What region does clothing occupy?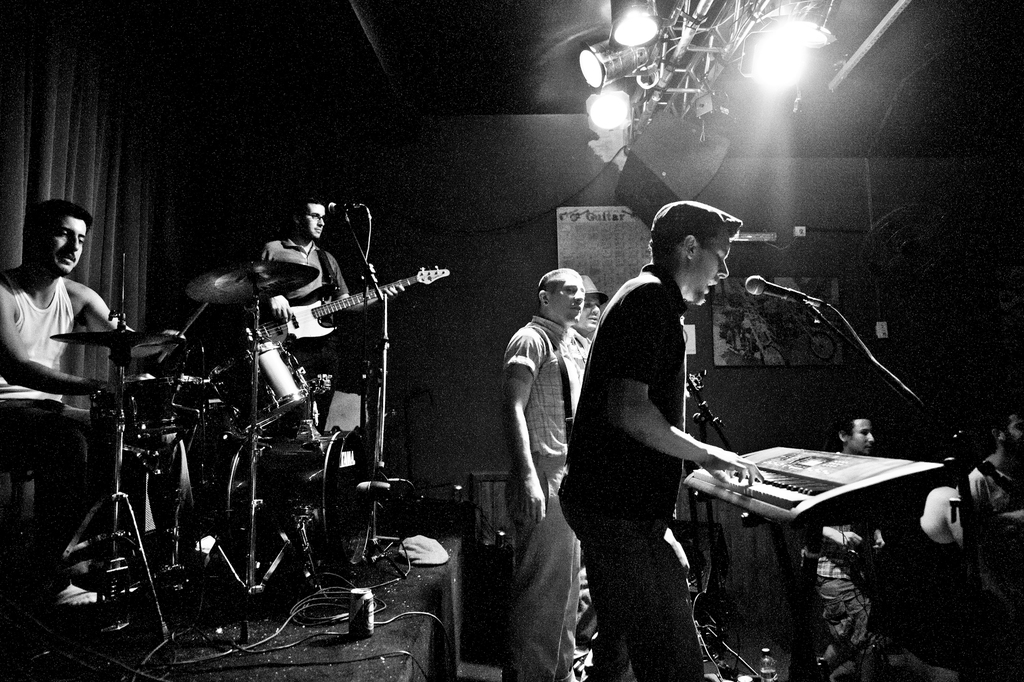
Rect(882, 502, 1023, 681).
